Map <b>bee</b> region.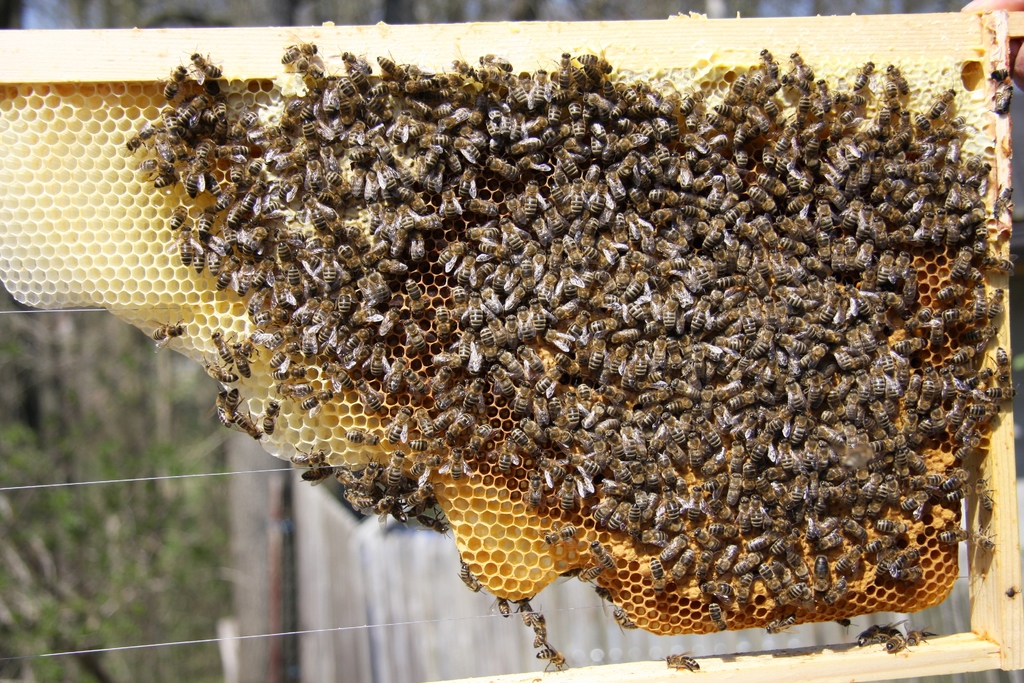
Mapped to detection(931, 308, 960, 325).
